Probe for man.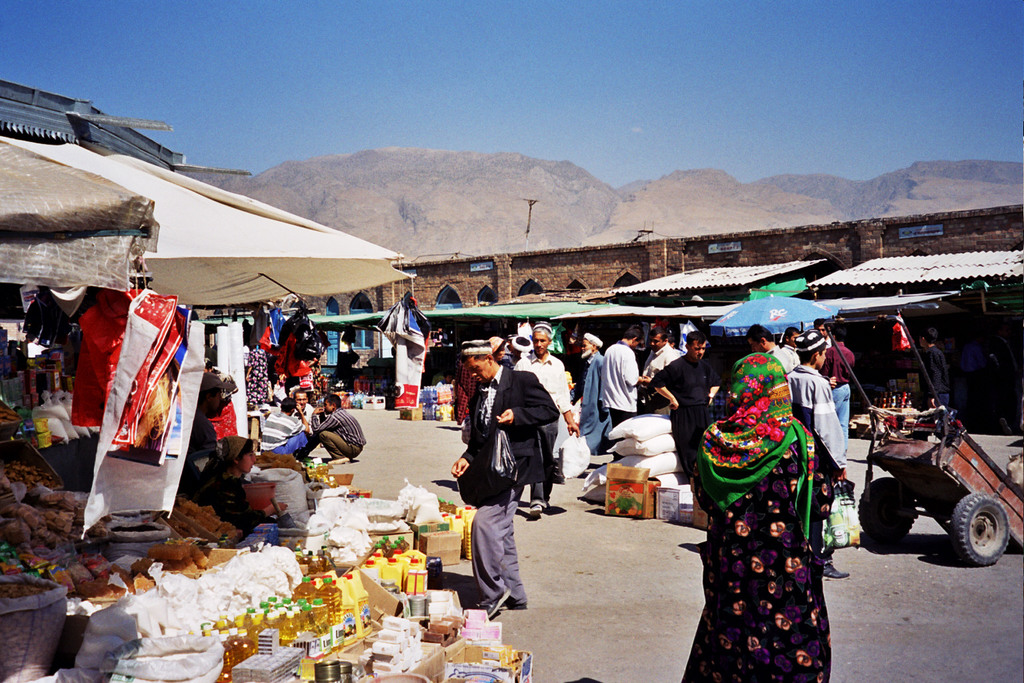
Probe result: pyautogui.locateOnScreen(645, 328, 725, 472).
